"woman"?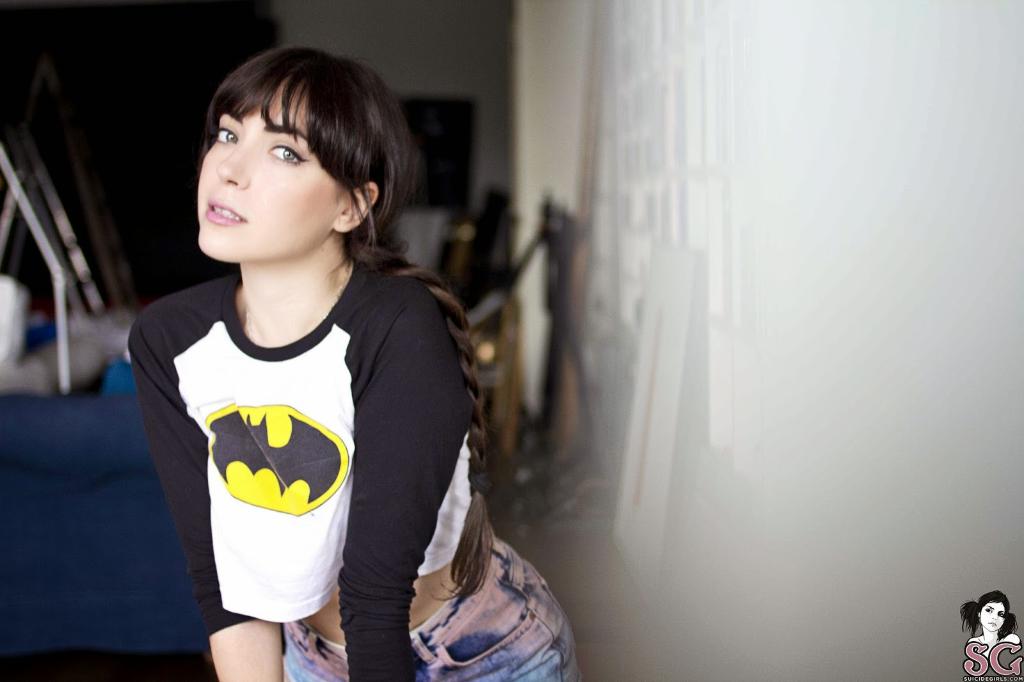
x1=126, y1=41, x2=564, y2=679
